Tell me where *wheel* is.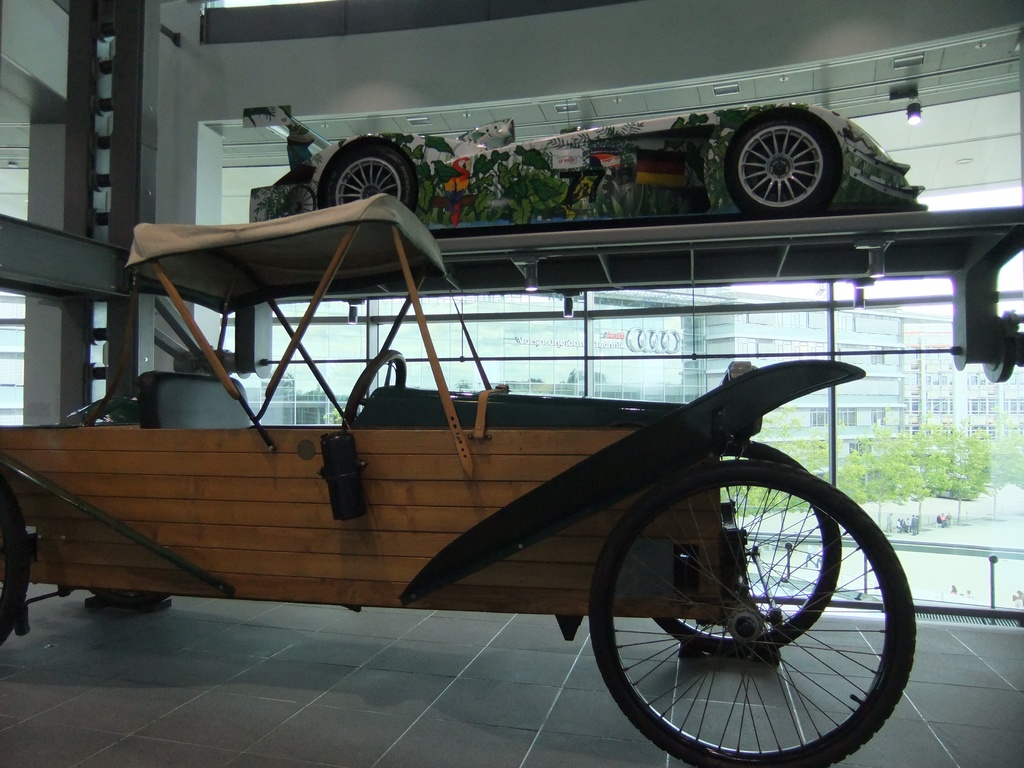
*wheel* is at box(90, 588, 167, 609).
